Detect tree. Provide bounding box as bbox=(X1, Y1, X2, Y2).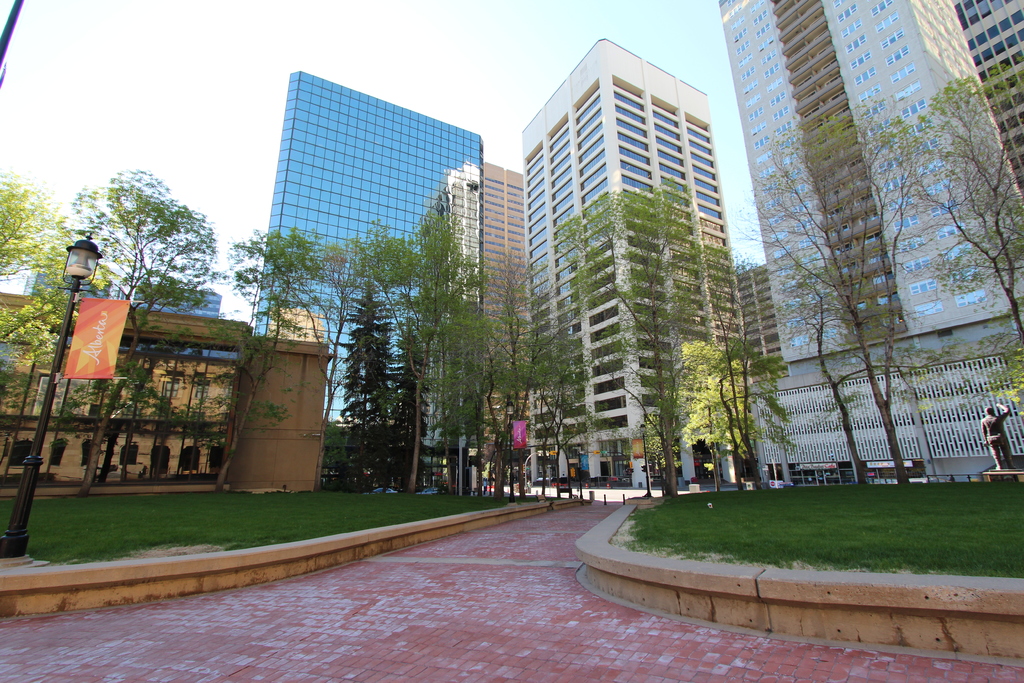
bbox=(68, 163, 228, 500).
